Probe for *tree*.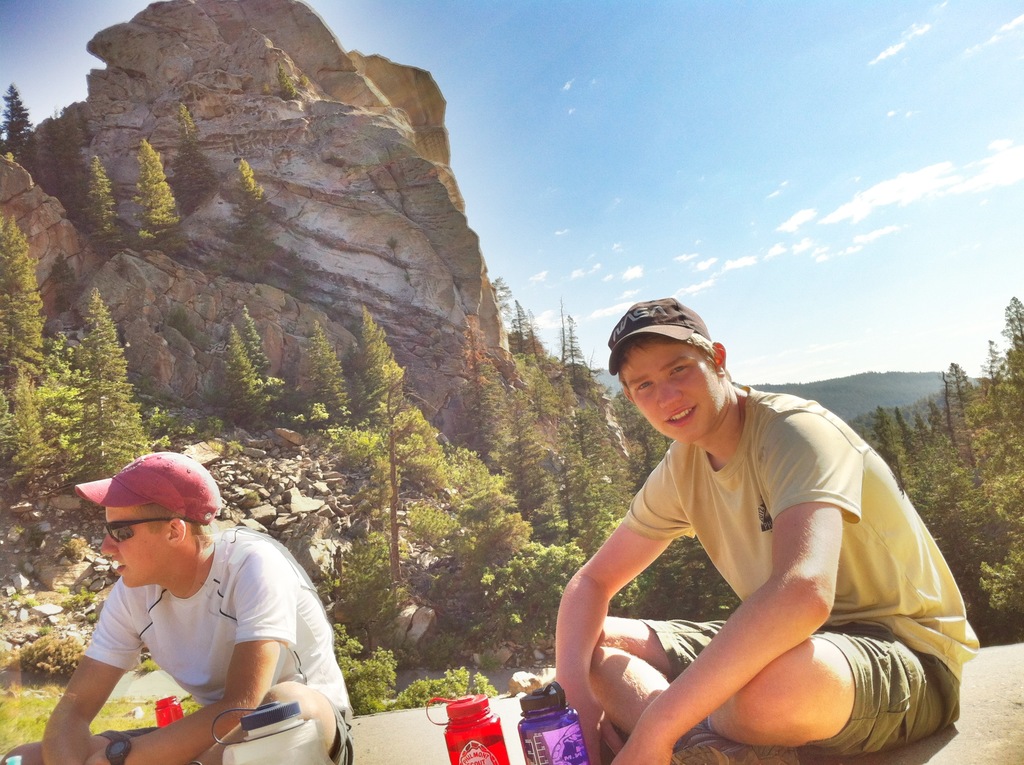
Probe result: {"left": 474, "top": 318, "right": 588, "bottom": 615}.
